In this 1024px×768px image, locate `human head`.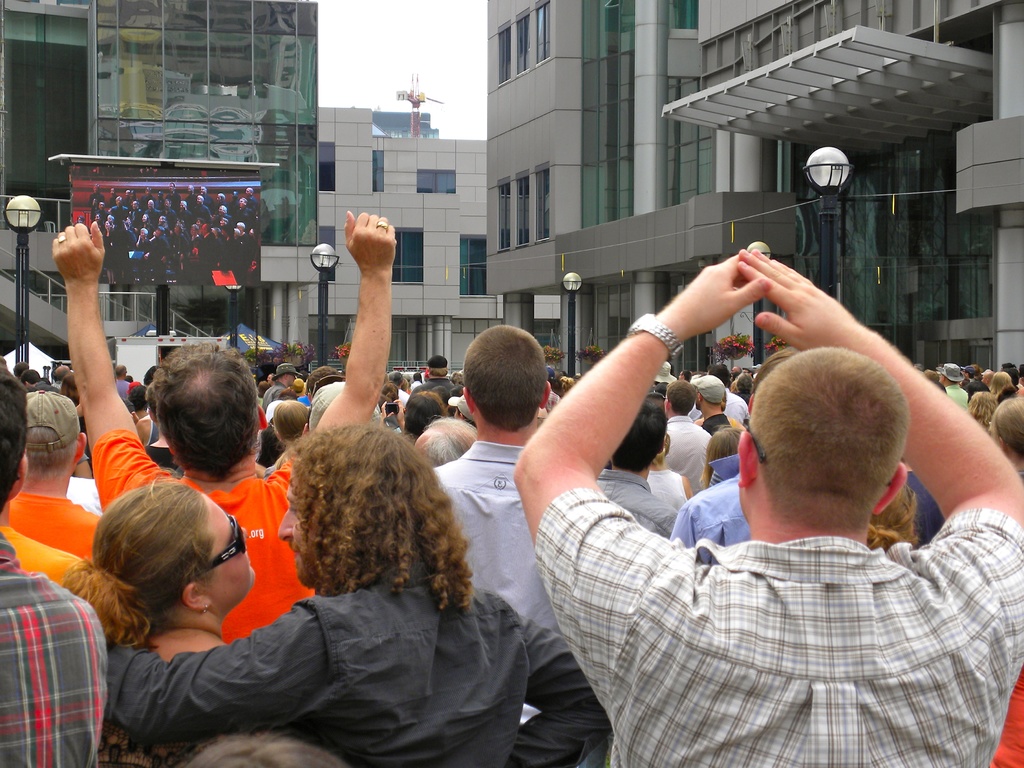
Bounding box: 0:352:32:502.
